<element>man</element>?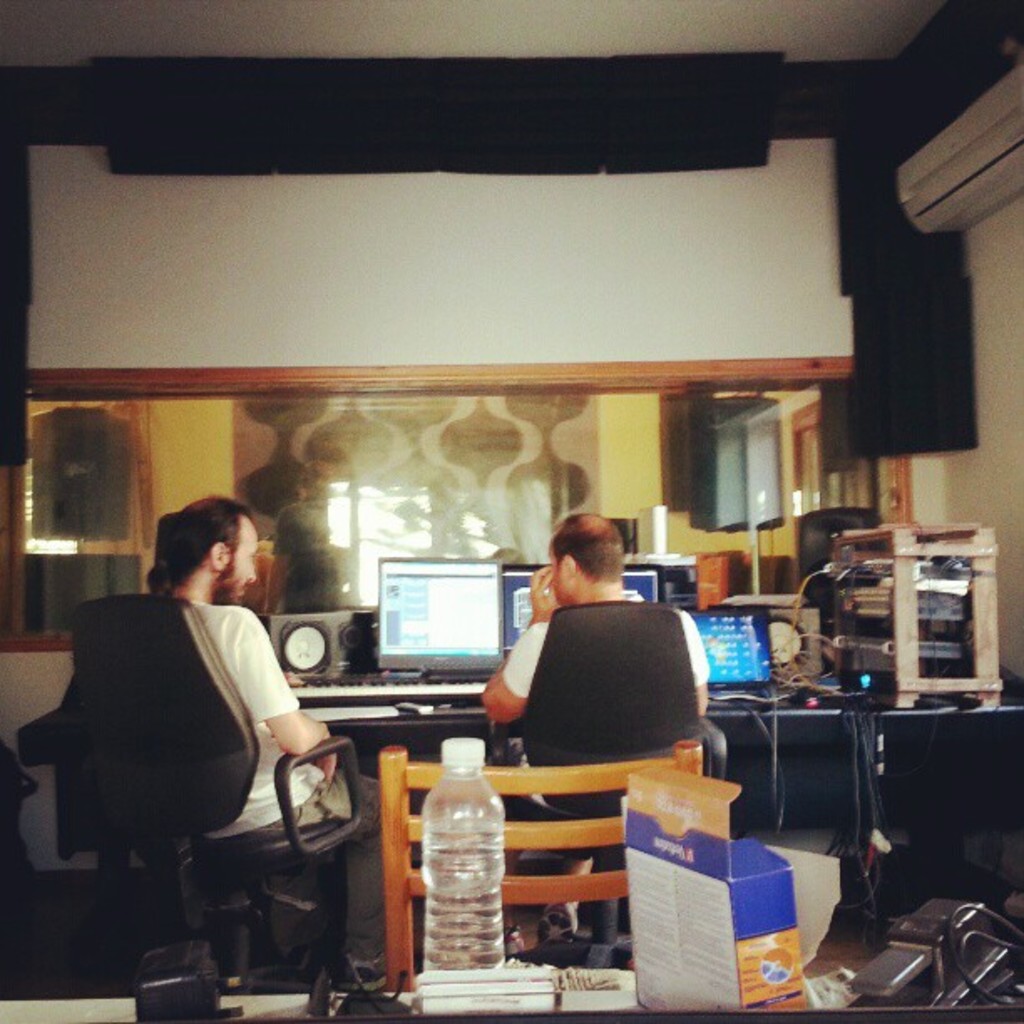
l=479, t=519, r=716, b=944
